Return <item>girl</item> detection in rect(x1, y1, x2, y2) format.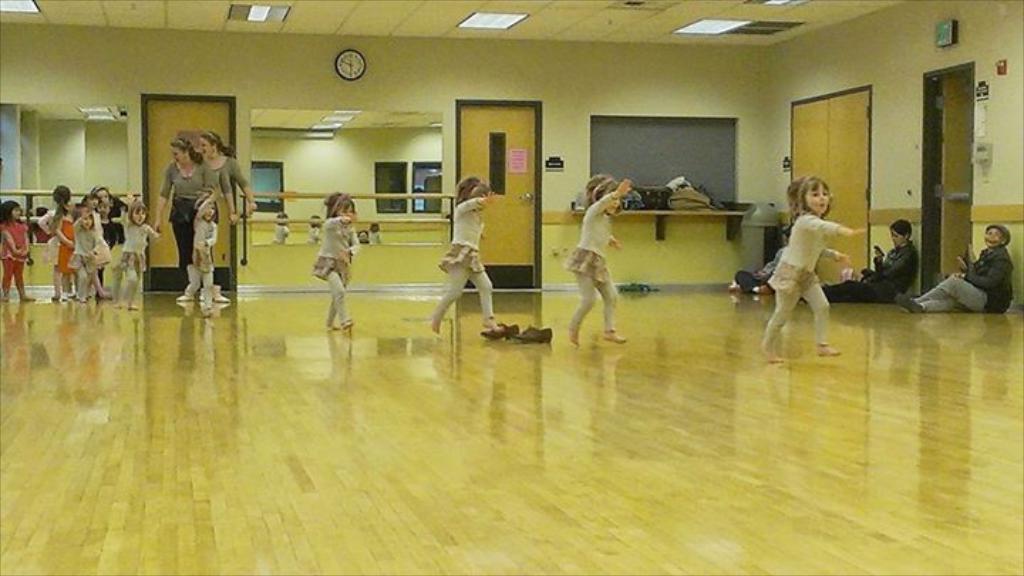
rect(65, 203, 114, 304).
